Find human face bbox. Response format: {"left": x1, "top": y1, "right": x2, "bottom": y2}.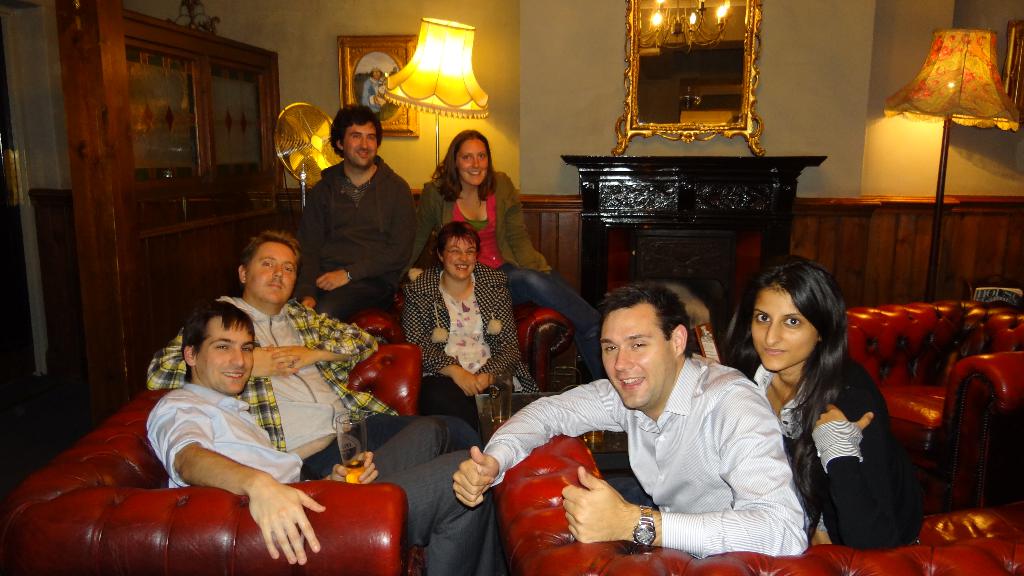
{"left": 456, "top": 133, "right": 487, "bottom": 180}.
